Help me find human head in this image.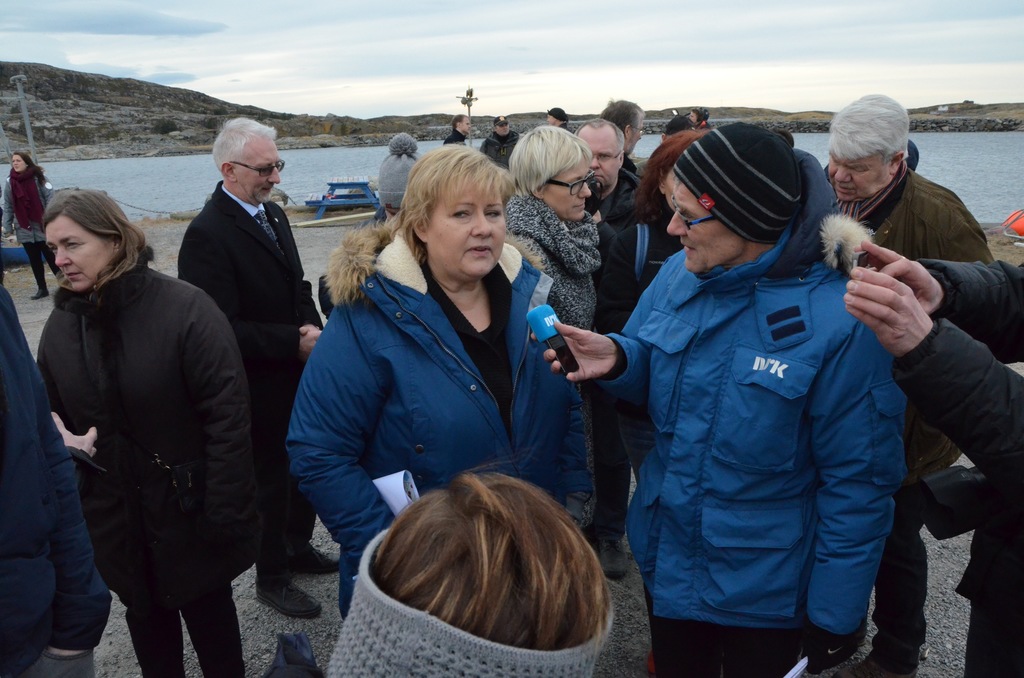
Found it: locate(660, 113, 697, 137).
